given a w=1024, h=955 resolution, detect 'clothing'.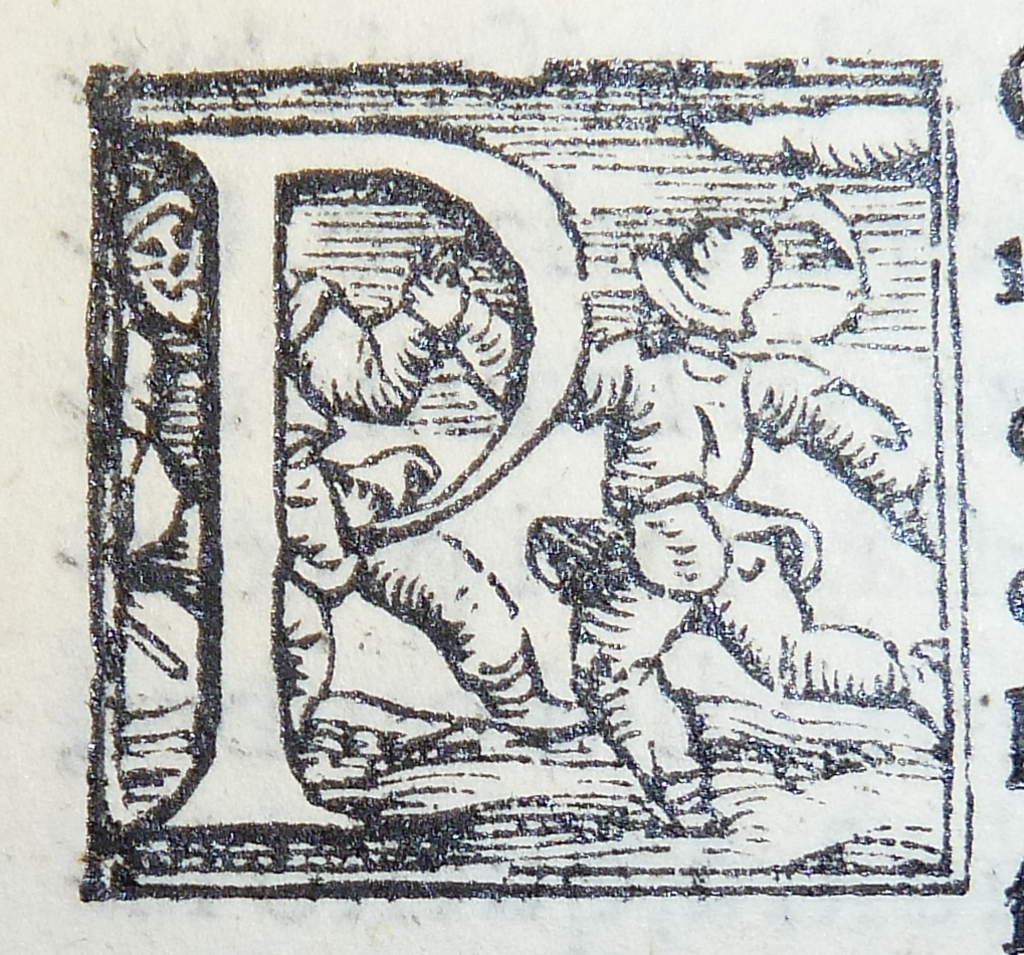
<region>533, 310, 934, 814</region>.
